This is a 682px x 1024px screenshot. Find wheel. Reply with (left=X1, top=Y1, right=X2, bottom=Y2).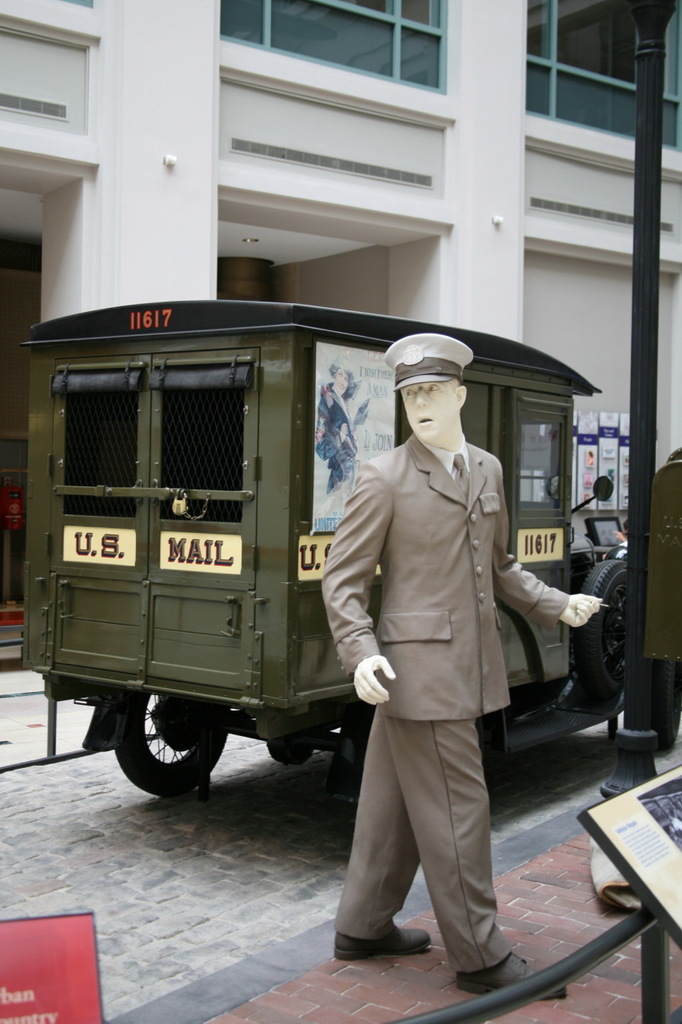
(left=576, top=554, right=625, bottom=698).
